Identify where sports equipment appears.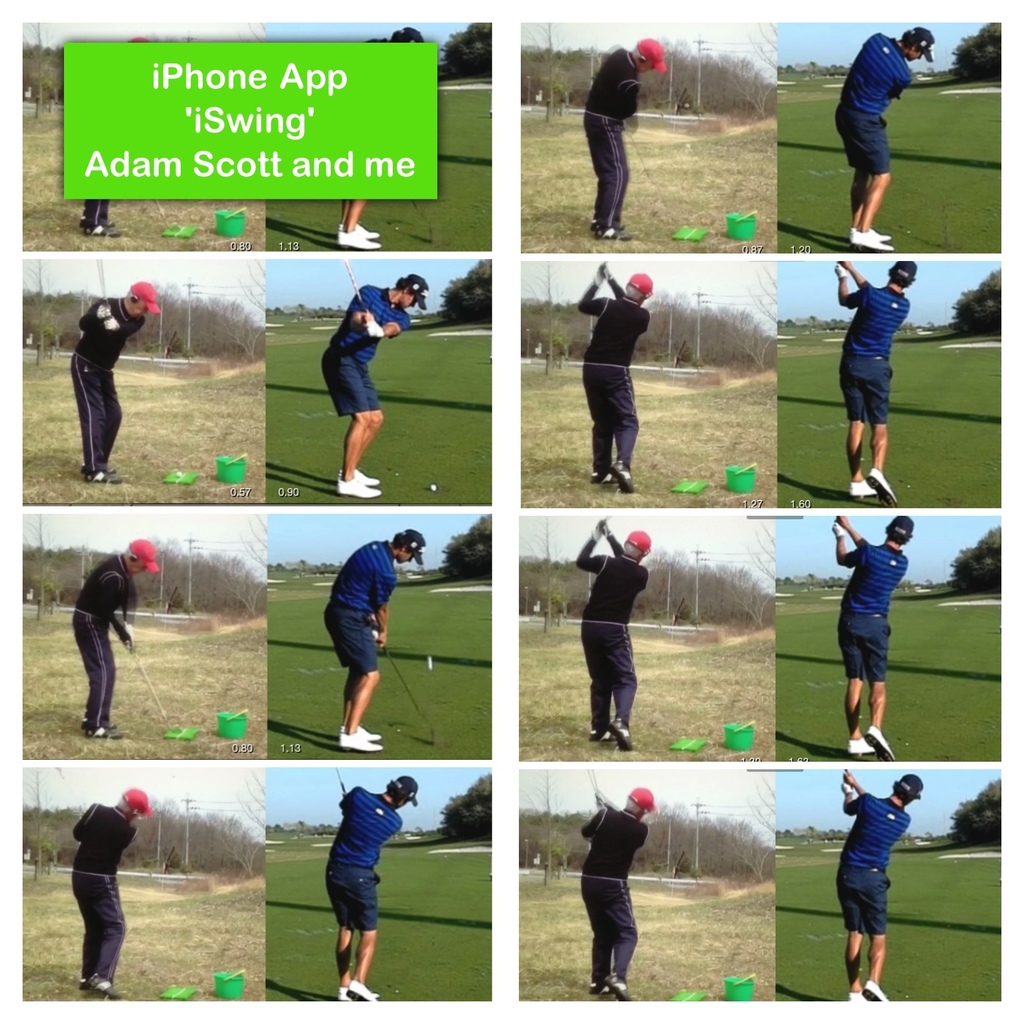
Appears at detection(426, 481, 439, 493).
